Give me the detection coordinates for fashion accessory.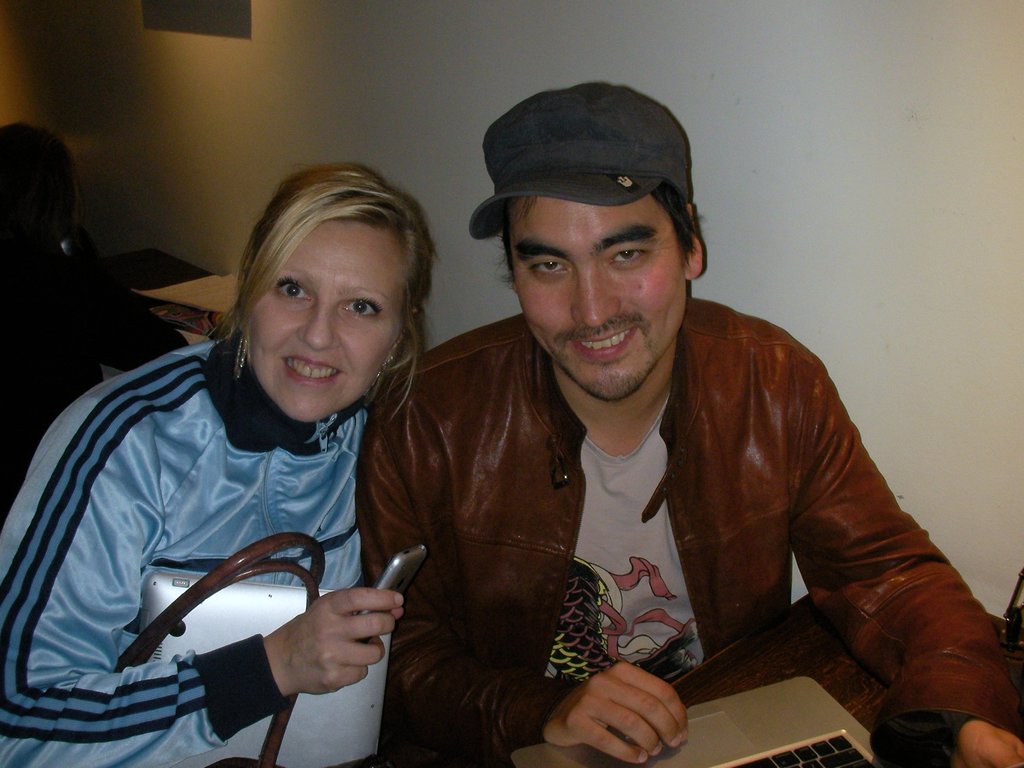
(left=463, top=80, right=692, bottom=240).
